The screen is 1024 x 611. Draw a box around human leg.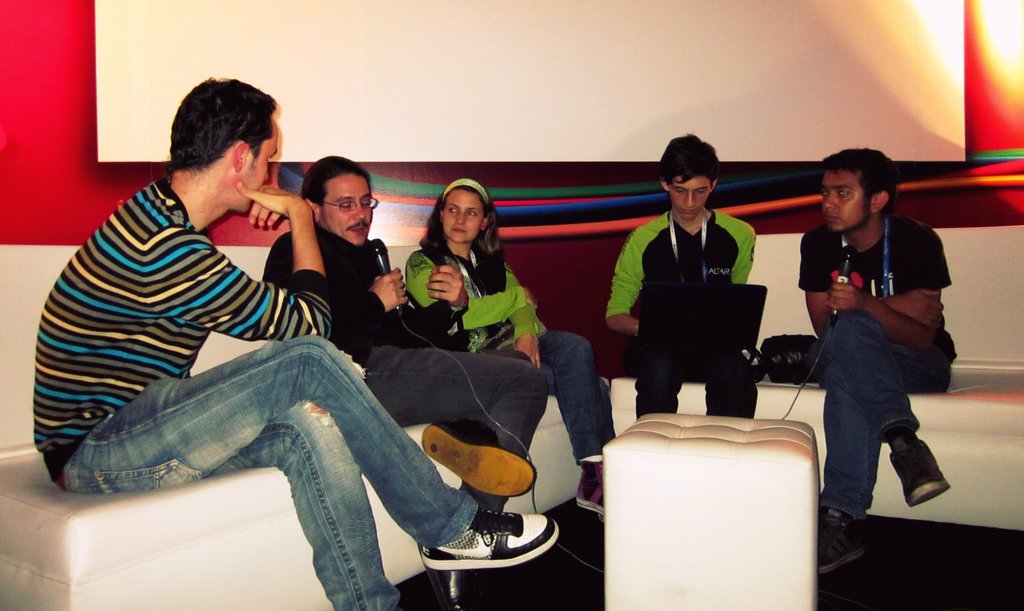
bbox(359, 355, 548, 610).
